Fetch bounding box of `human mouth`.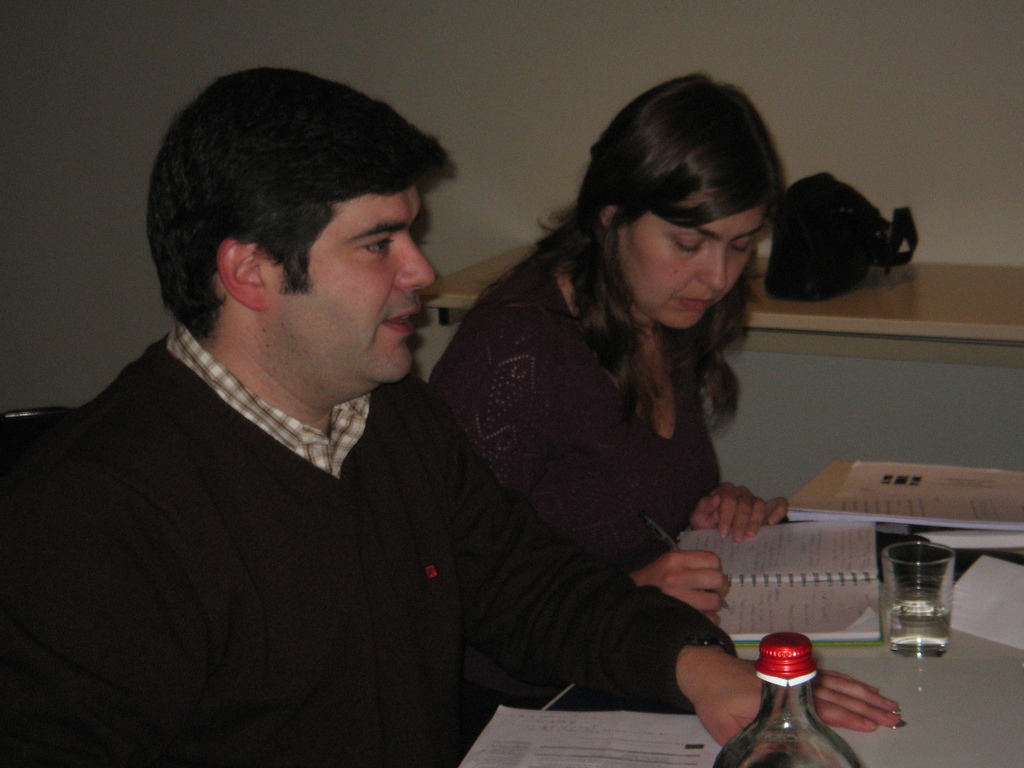
Bbox: crop(382, 306, 419, 335).
